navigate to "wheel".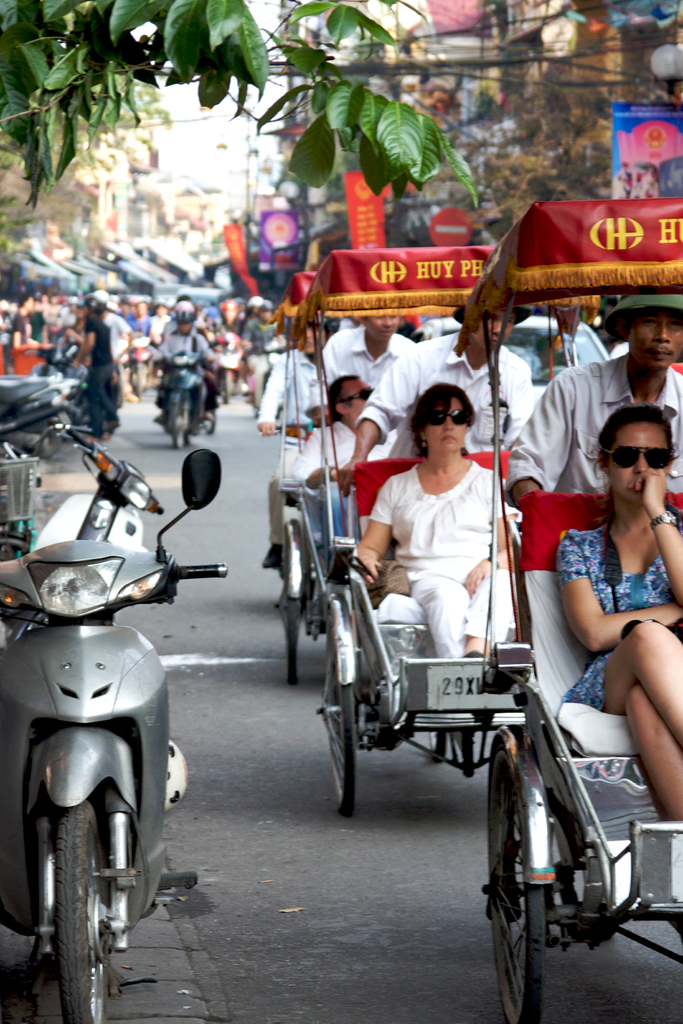
Navigation target: 271:592:306:681.
